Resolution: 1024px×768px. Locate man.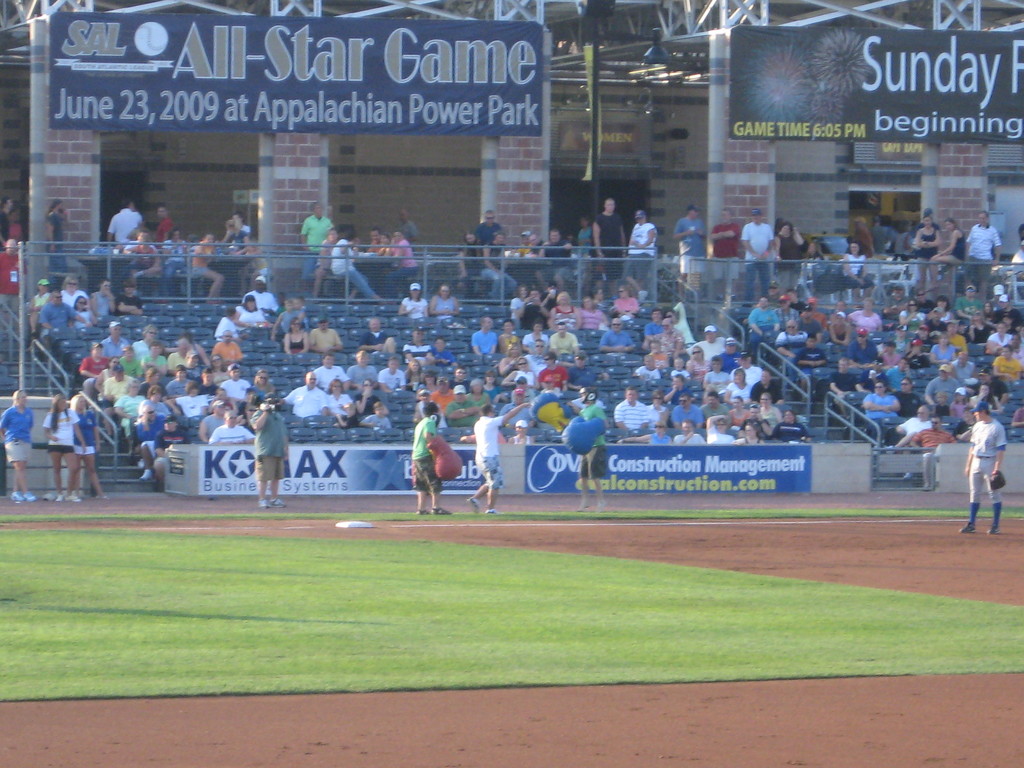
Rect(925, 364, 964, 404).
